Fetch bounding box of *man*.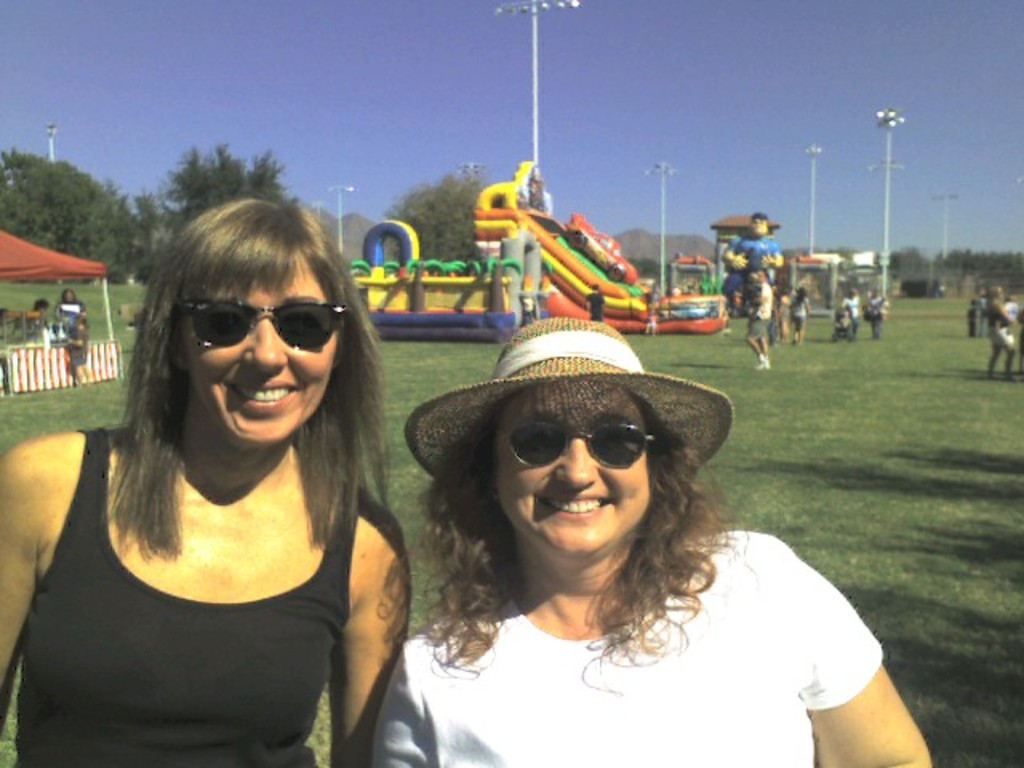
Bbox: Rect(838, 285, 856, 338).
